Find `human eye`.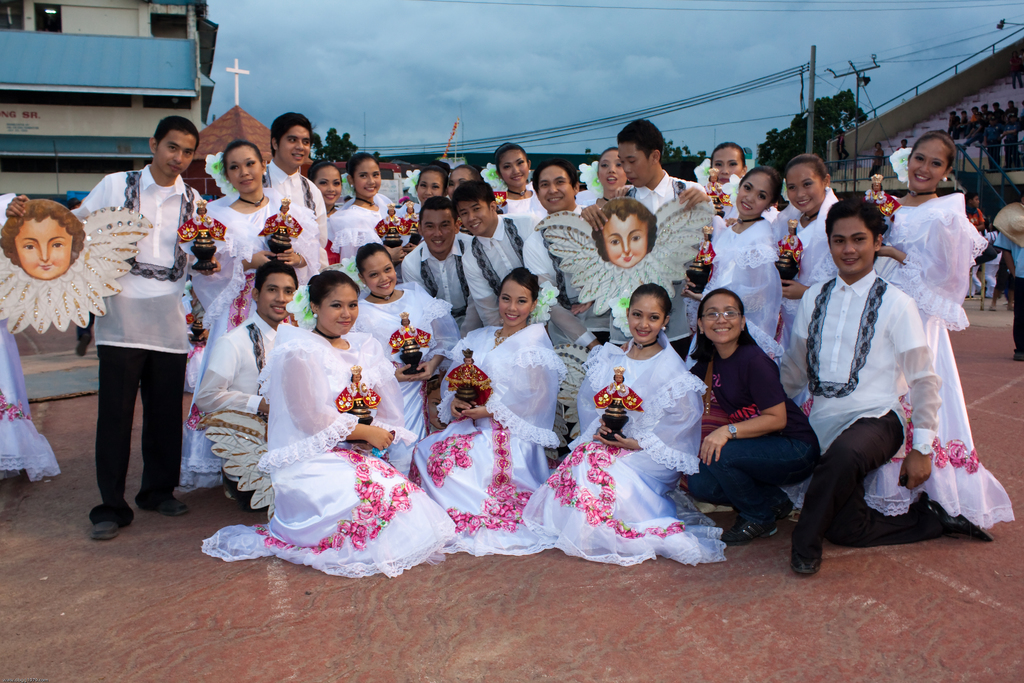
BBox(630, 233, 640, 245).
